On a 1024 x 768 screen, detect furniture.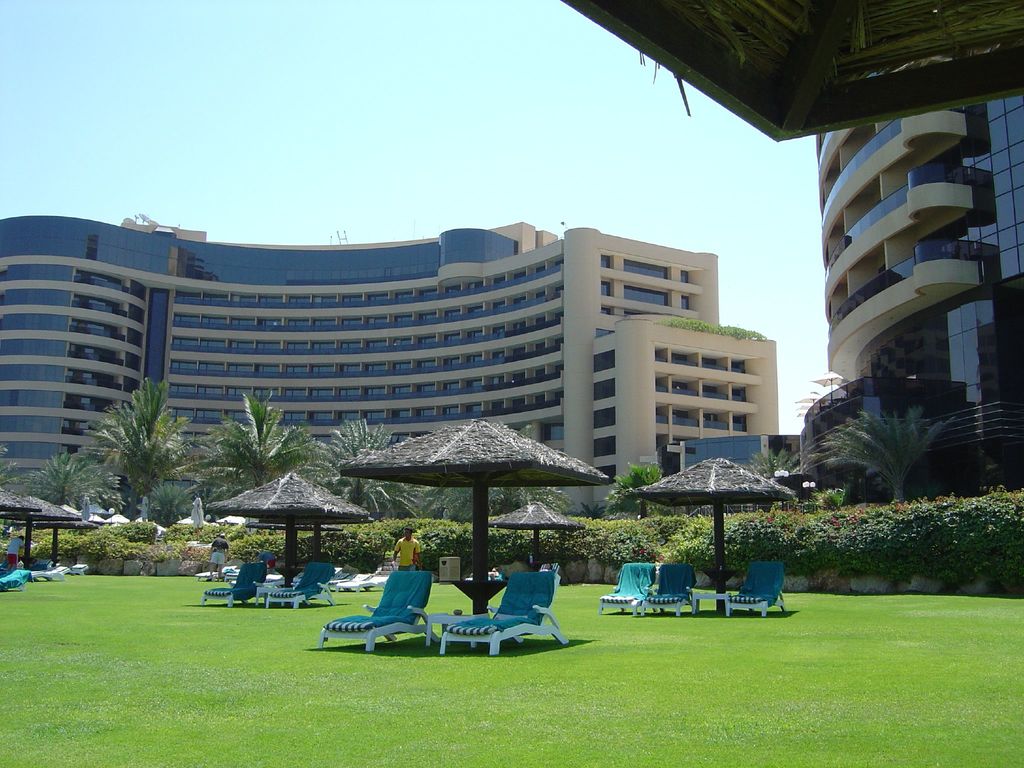
425,611,470,648.
